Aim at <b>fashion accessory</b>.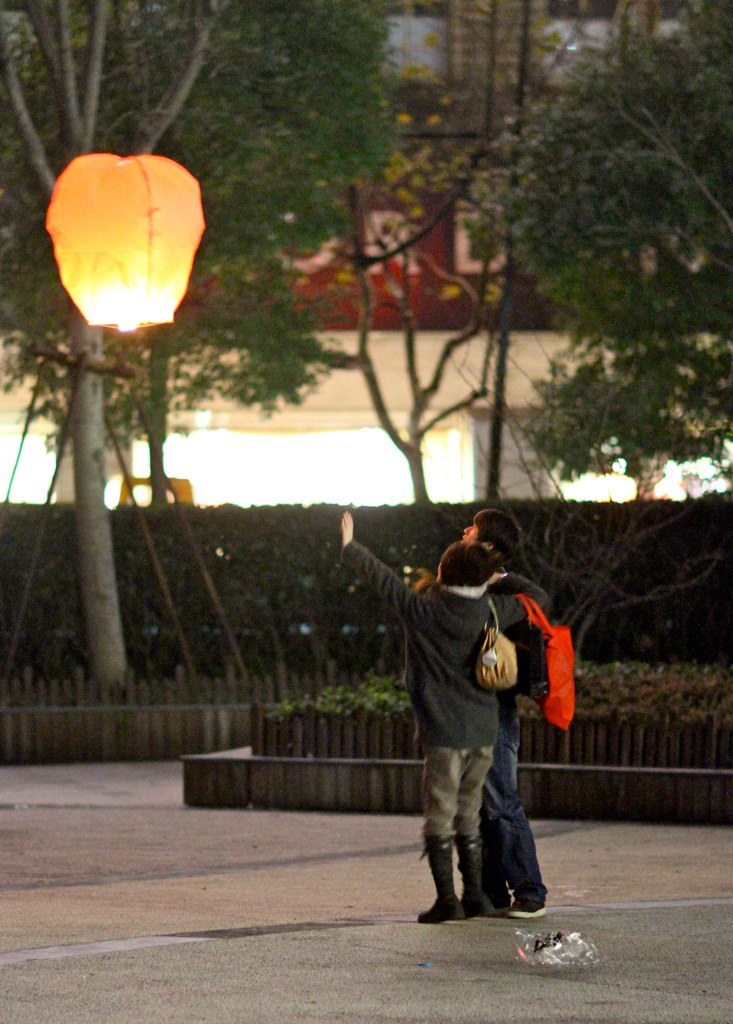
Aimed at 507:894:548:921.
